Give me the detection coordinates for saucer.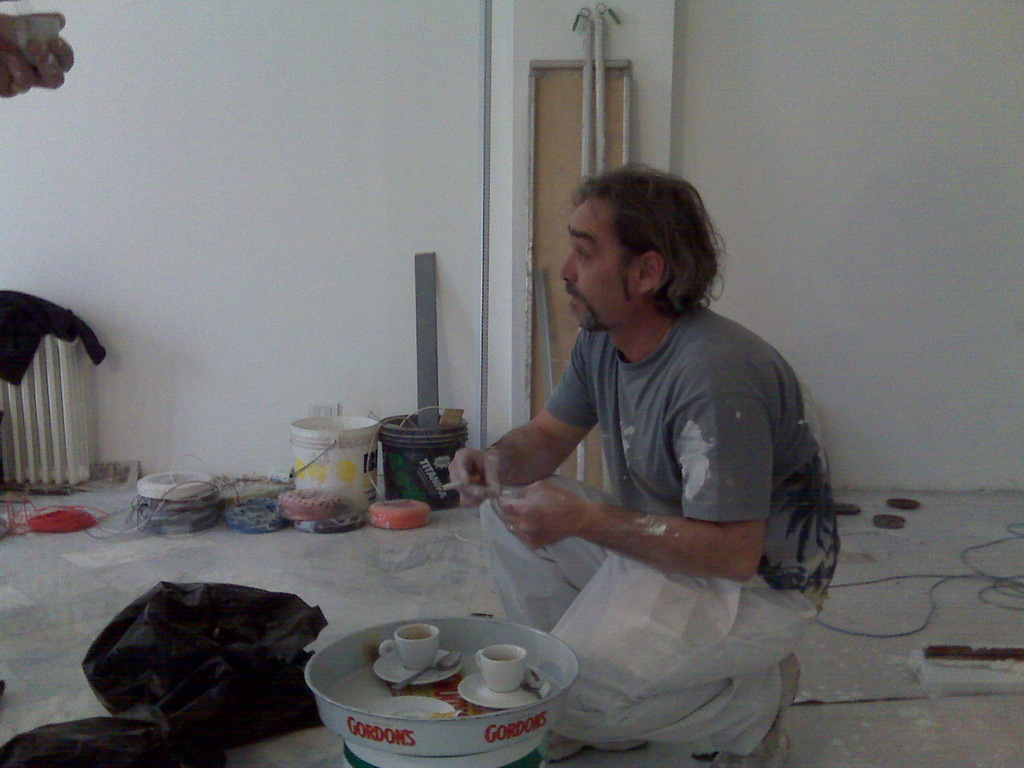
369:696:456:721.
